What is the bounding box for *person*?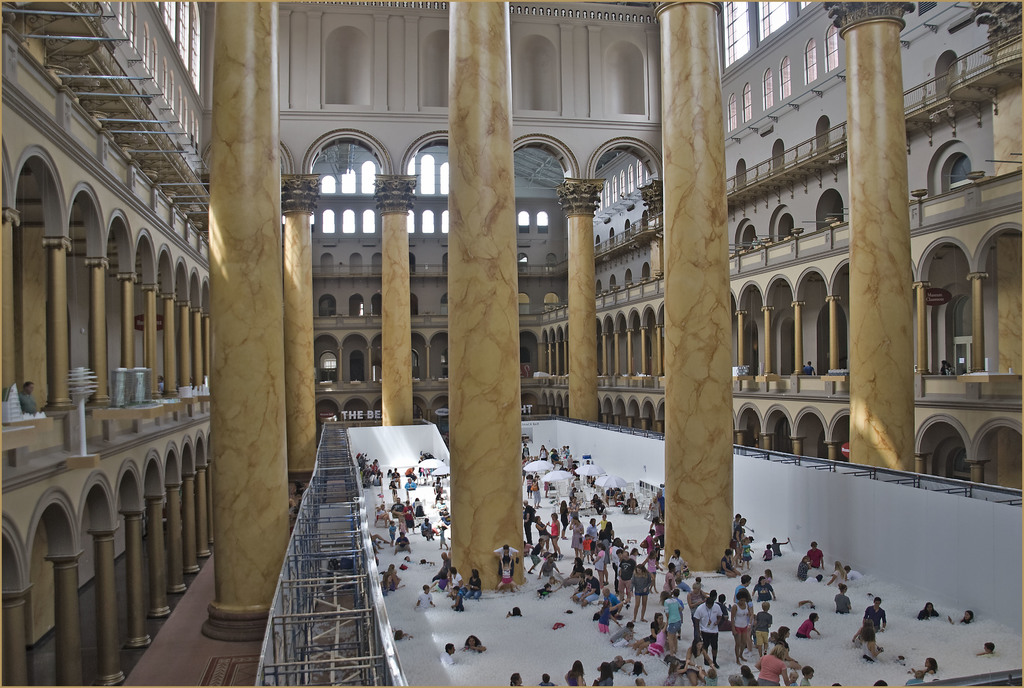
rect(441, 564, 461, 590).
